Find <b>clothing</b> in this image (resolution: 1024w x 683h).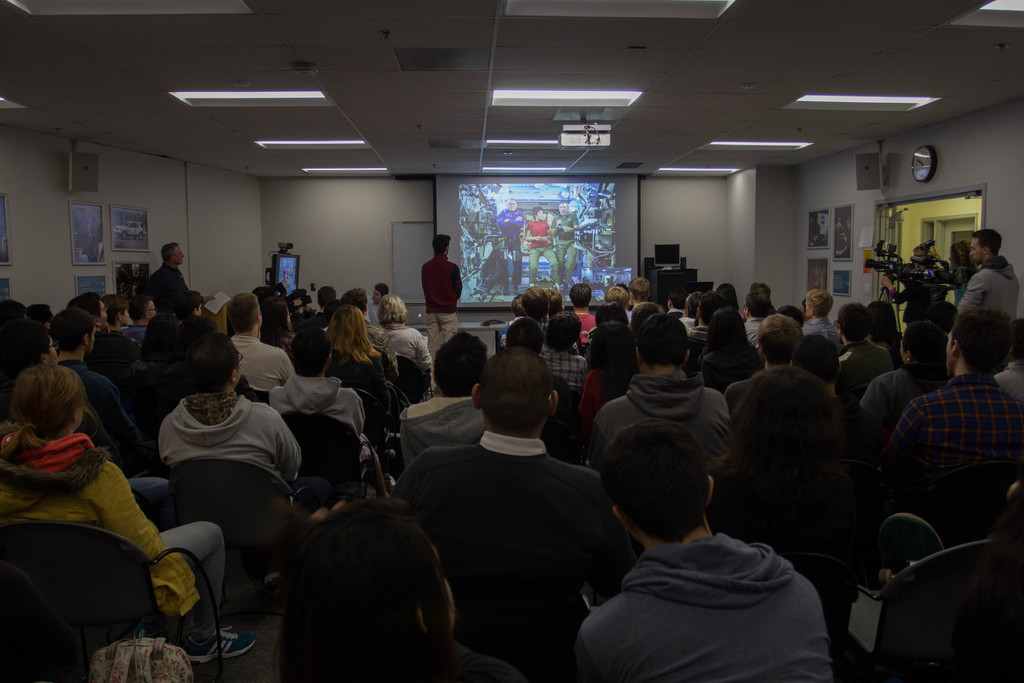
locate(319, 345, 404, 429).
